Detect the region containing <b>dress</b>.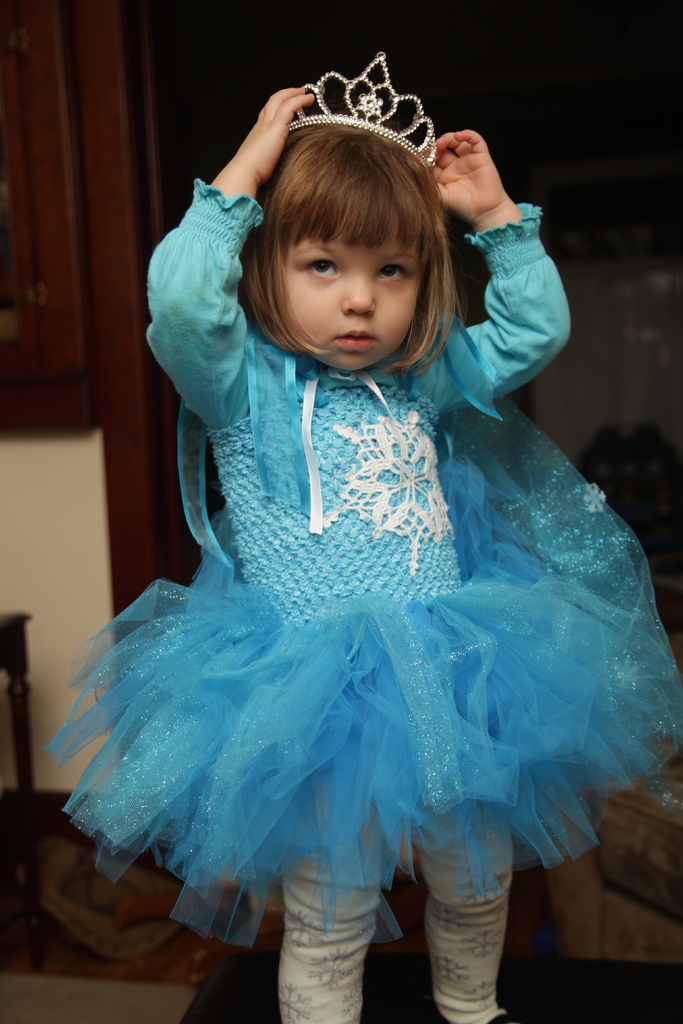
50:176:682:939.
